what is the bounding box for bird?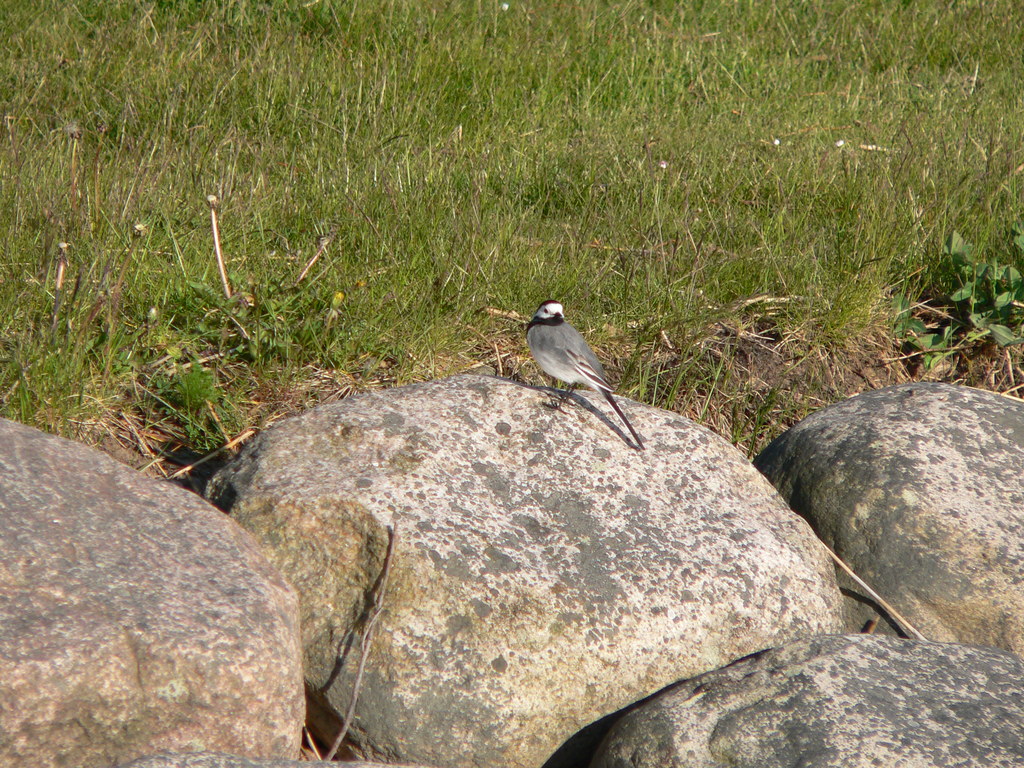
513 300 644 440.
